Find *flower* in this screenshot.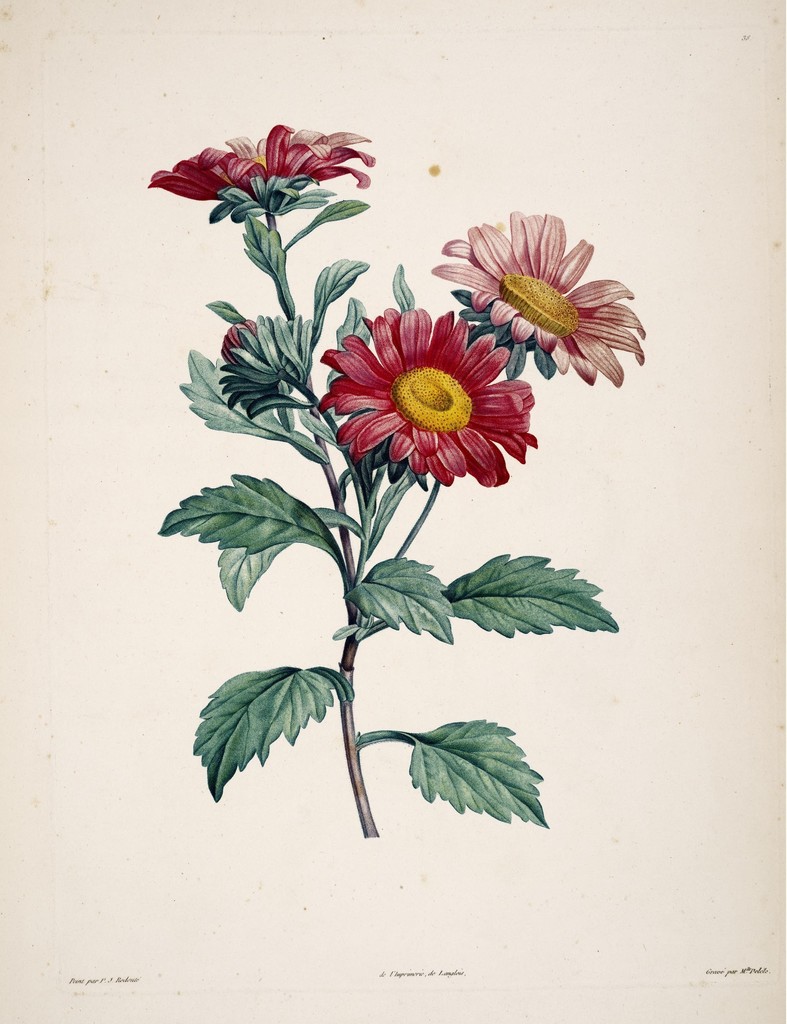
The bounding box for *flower* is <bbox>143, 111, 378, 204</bbox>.
